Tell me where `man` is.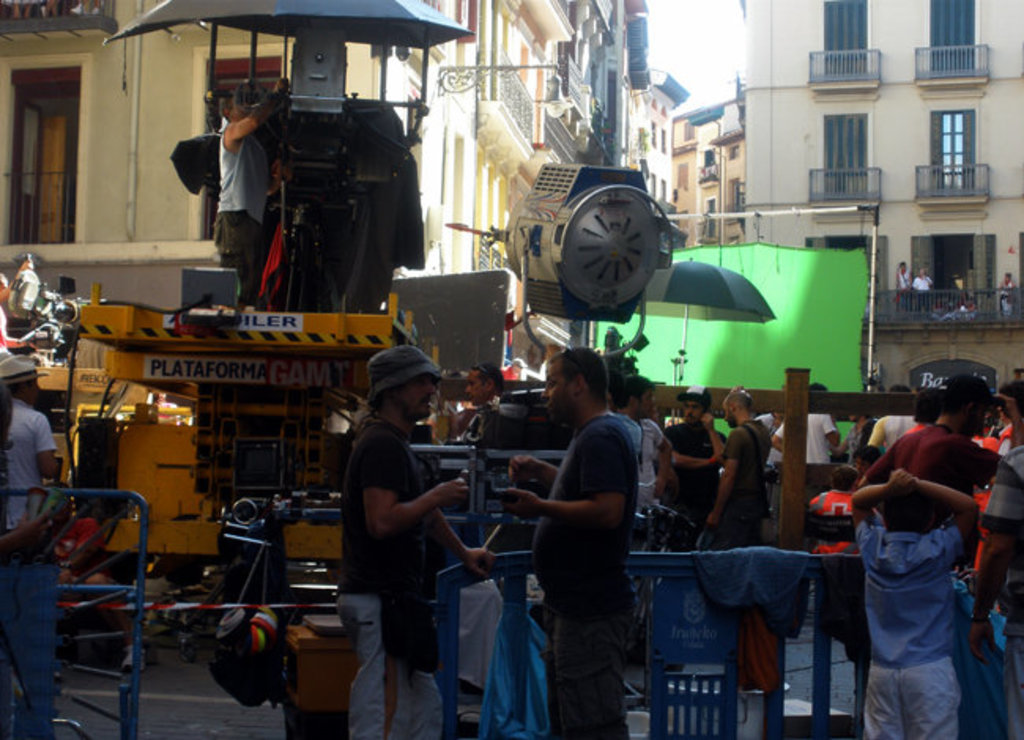
`man` is at crop(900, 258, 911, 310).
